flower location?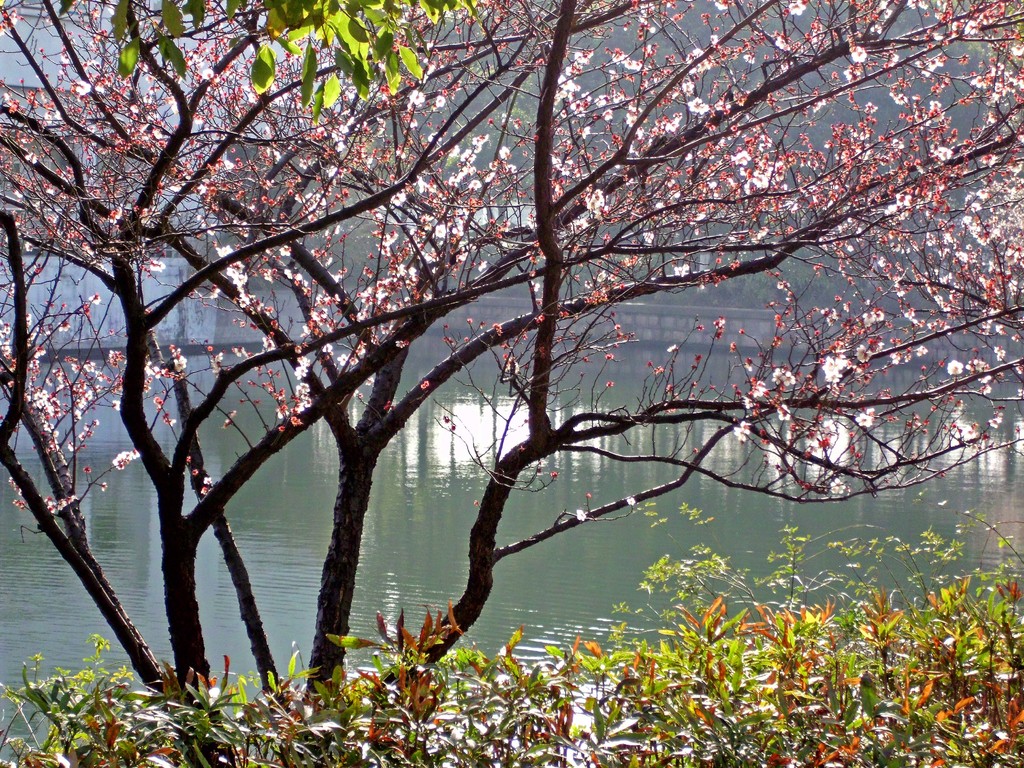
(x1=783, y1=369, x2=793, y2=387)
